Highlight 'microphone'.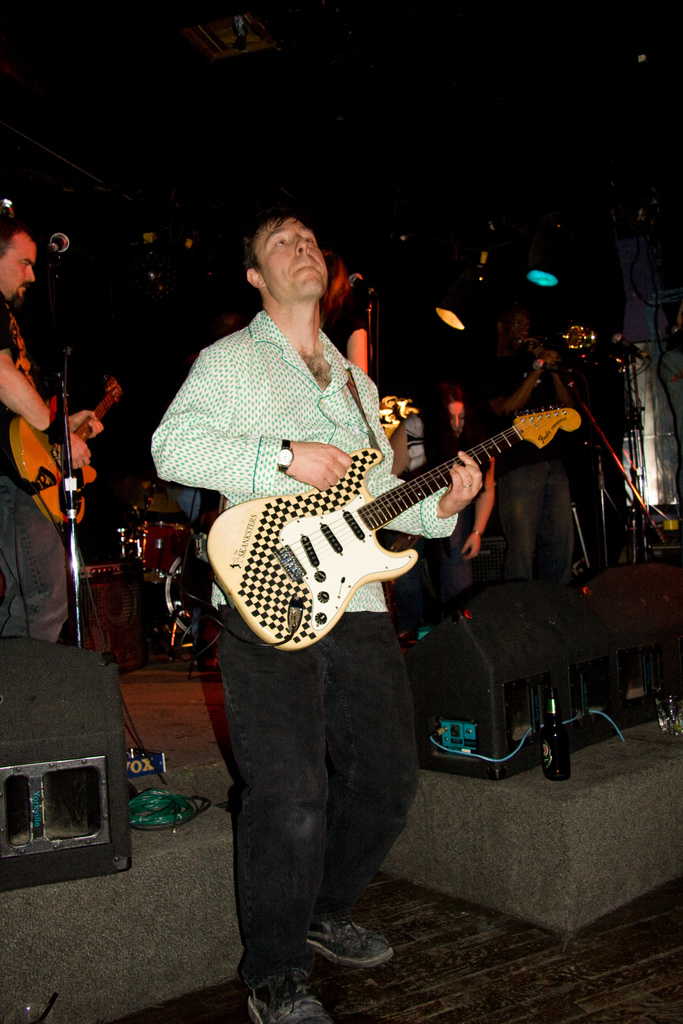
Highlighted region: select_region(346, 275, 379, 298).
